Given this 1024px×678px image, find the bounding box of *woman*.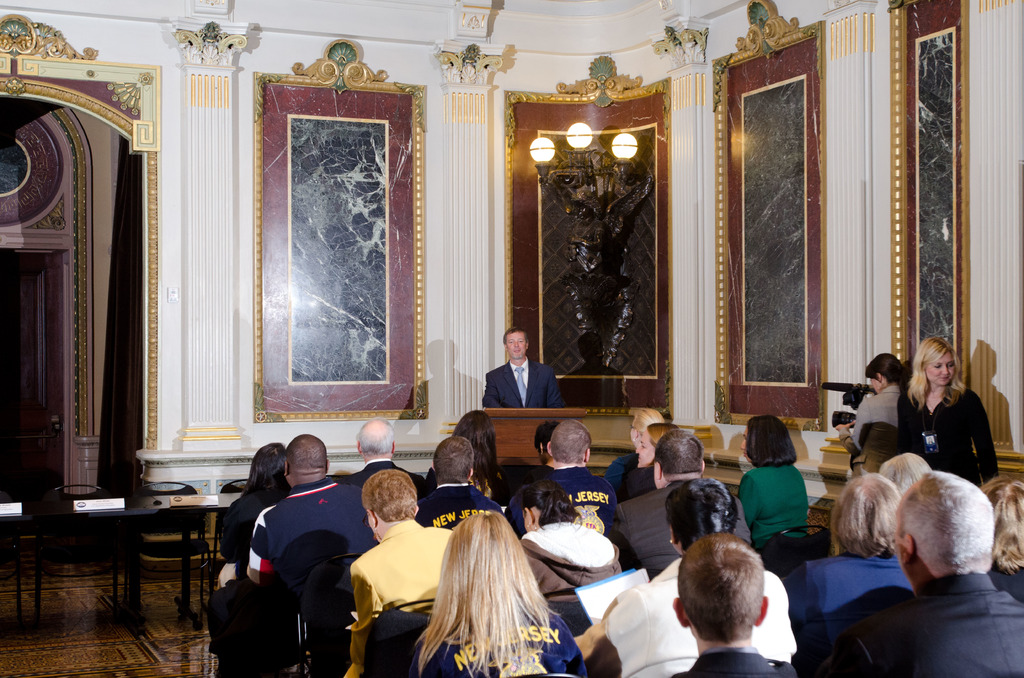
select_region(616, 413, 680, 503).
